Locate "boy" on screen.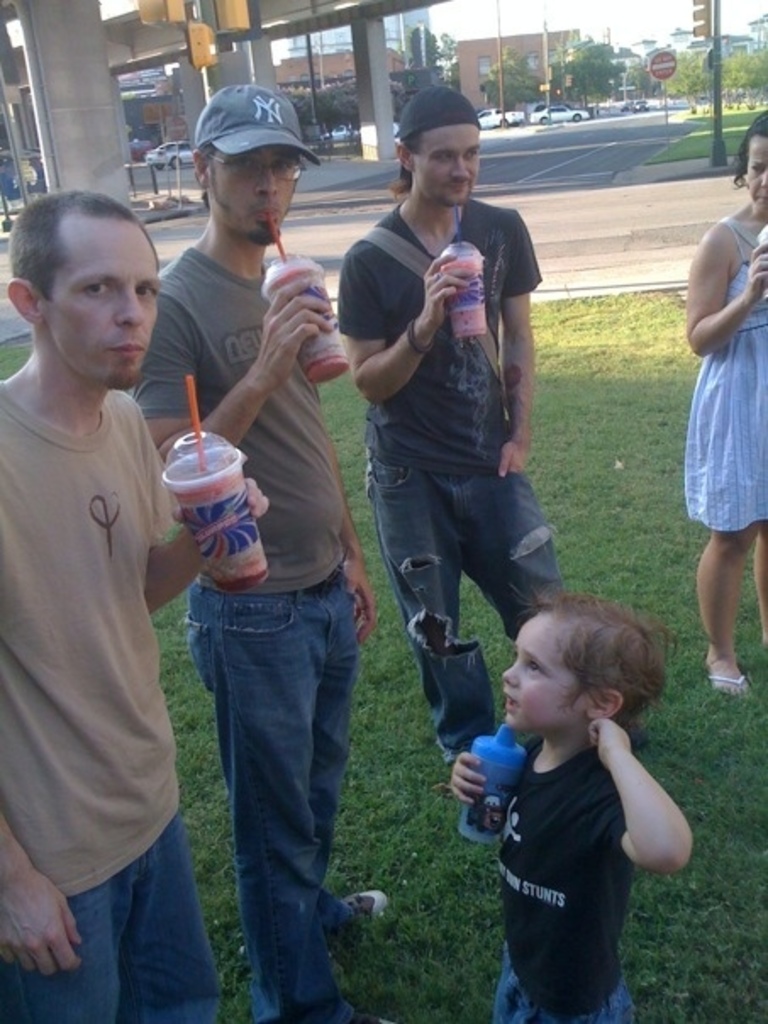
On screen at locate(432, 519, 683, 988).
